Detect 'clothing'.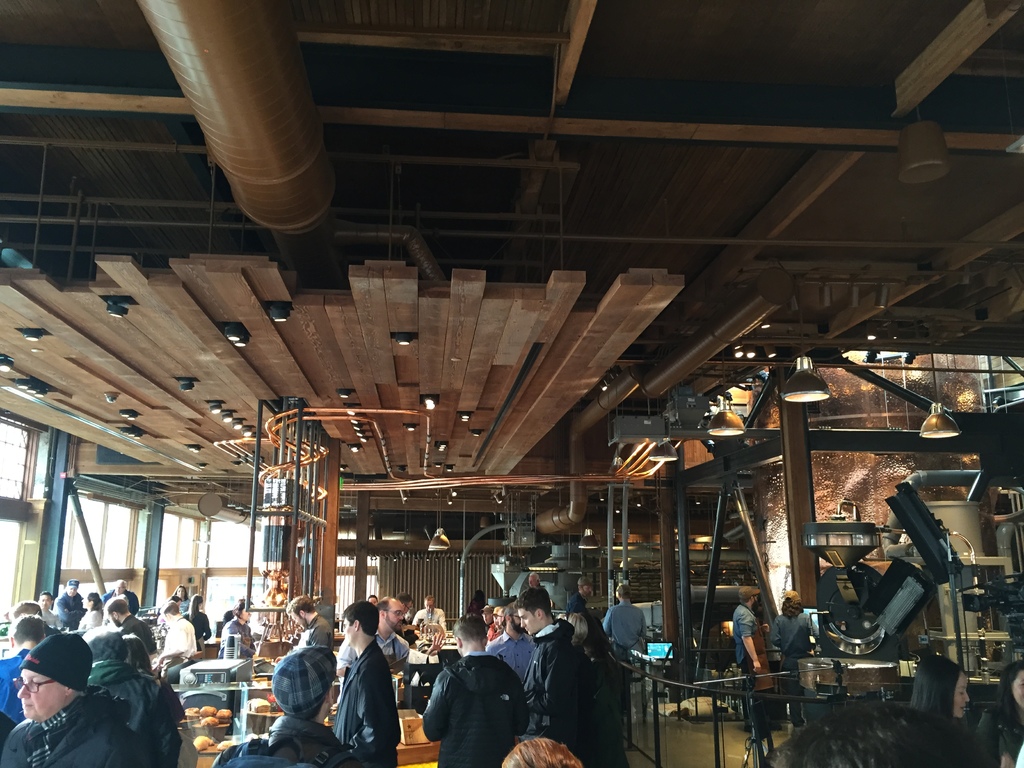
Detected at region(1, 687, 146, 767).
